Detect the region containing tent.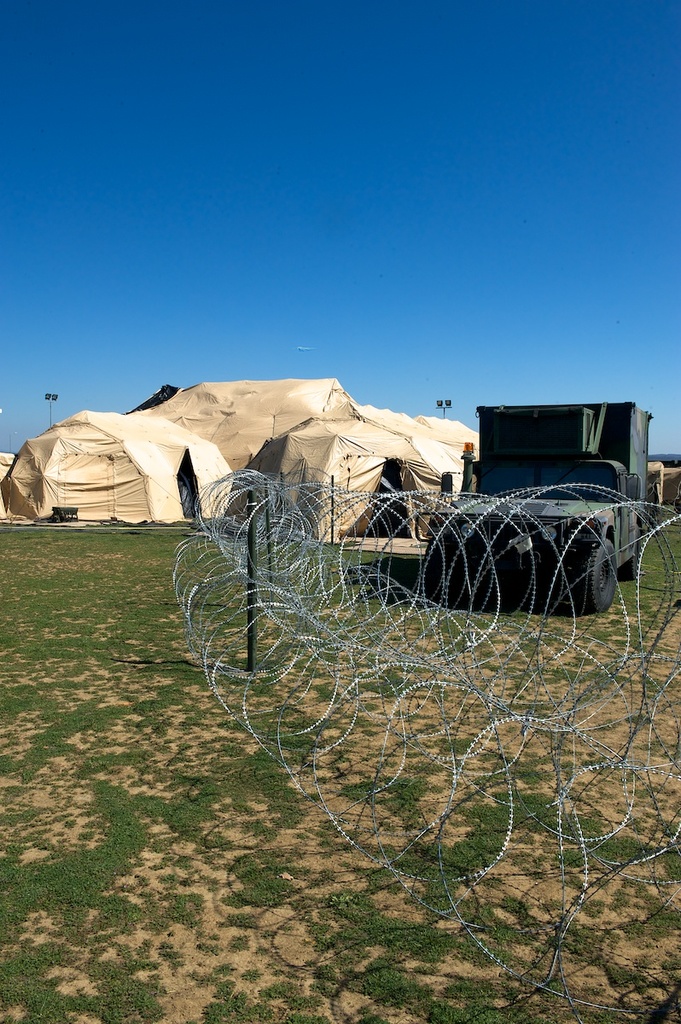
<box>17,410,219,535</box>.
